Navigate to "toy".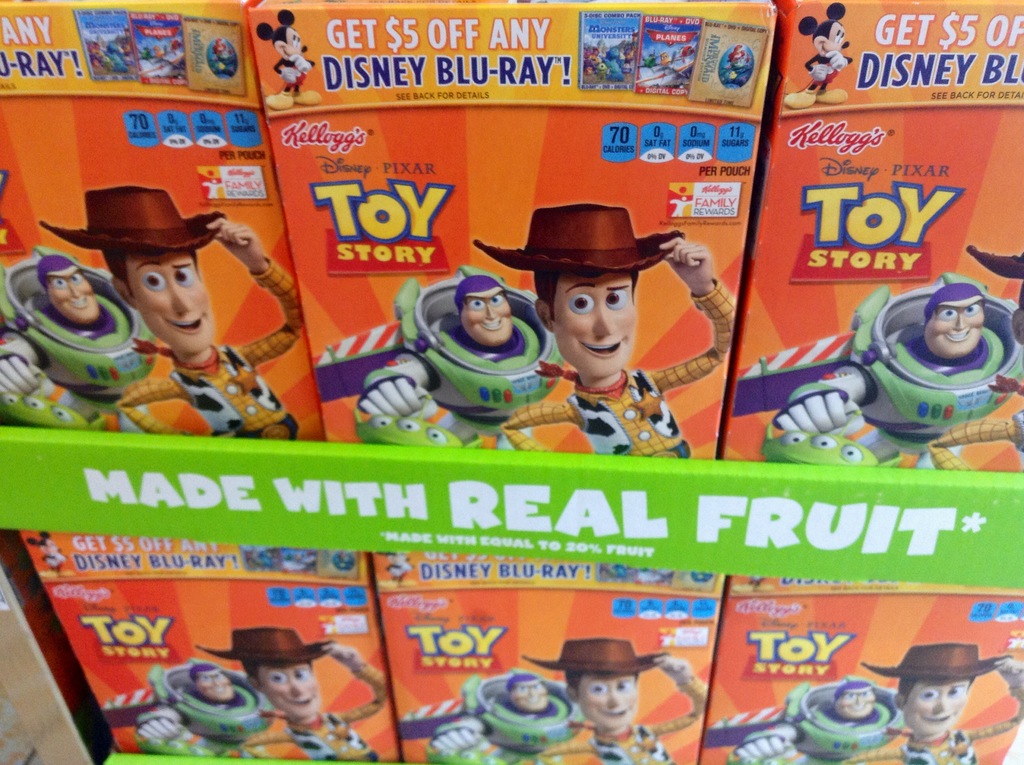
Navigation target: Rect(968, 245, 1023, 277).
